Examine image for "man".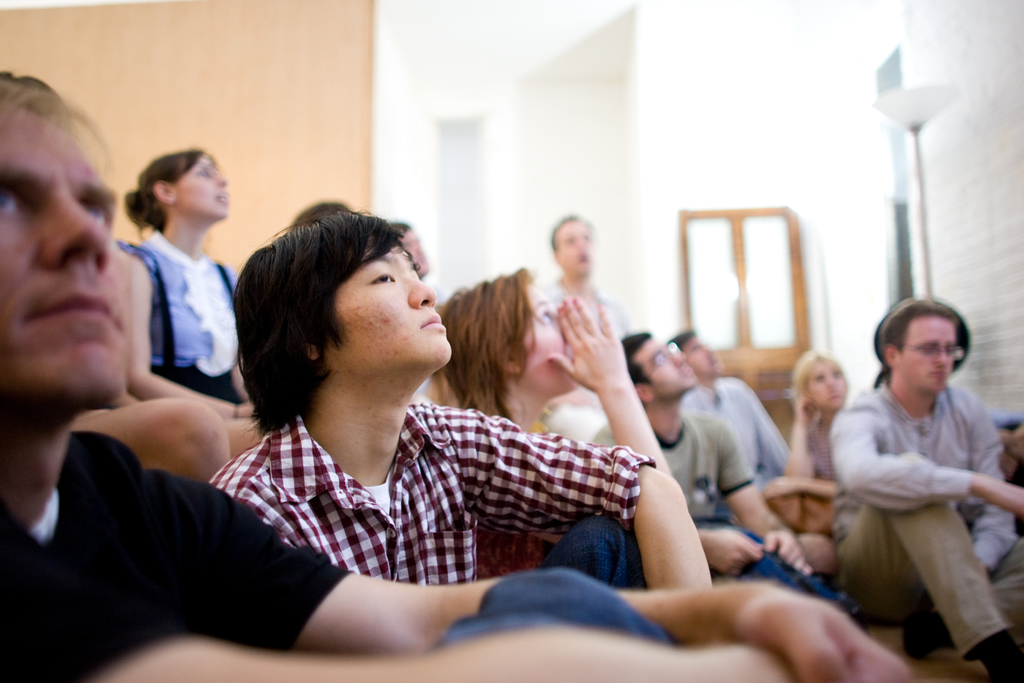
Examination result: pyautogui.locateOnScreen(814, 292, 1023, 666).
